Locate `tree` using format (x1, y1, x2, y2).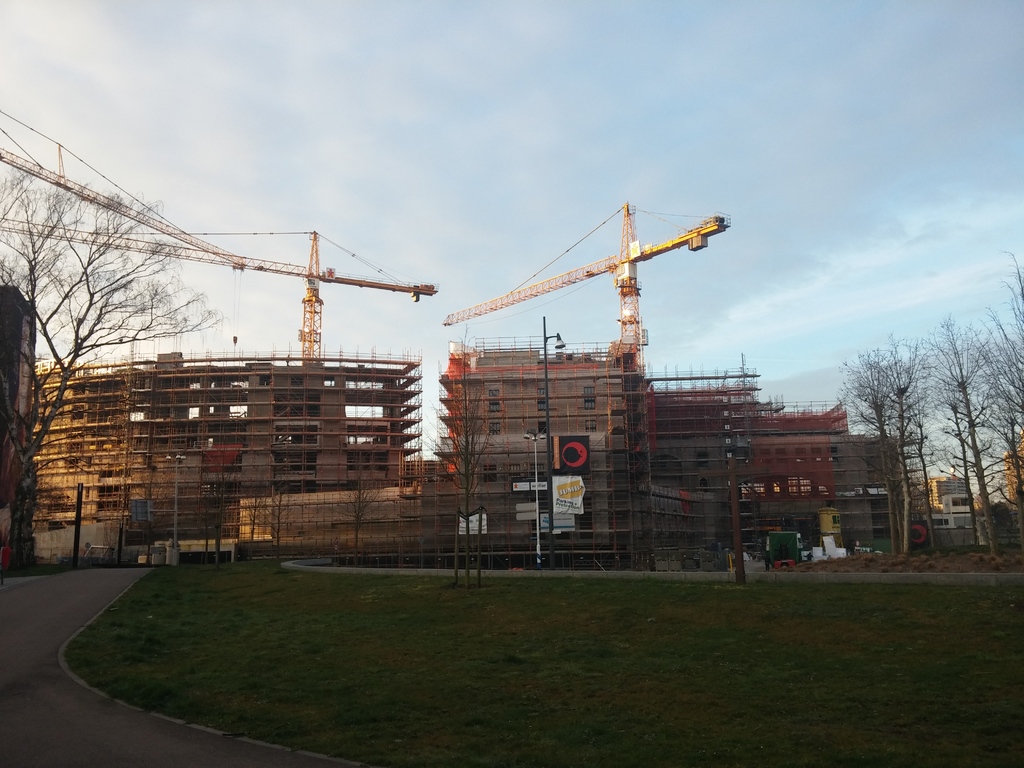
(179, 437, 263, 561).
